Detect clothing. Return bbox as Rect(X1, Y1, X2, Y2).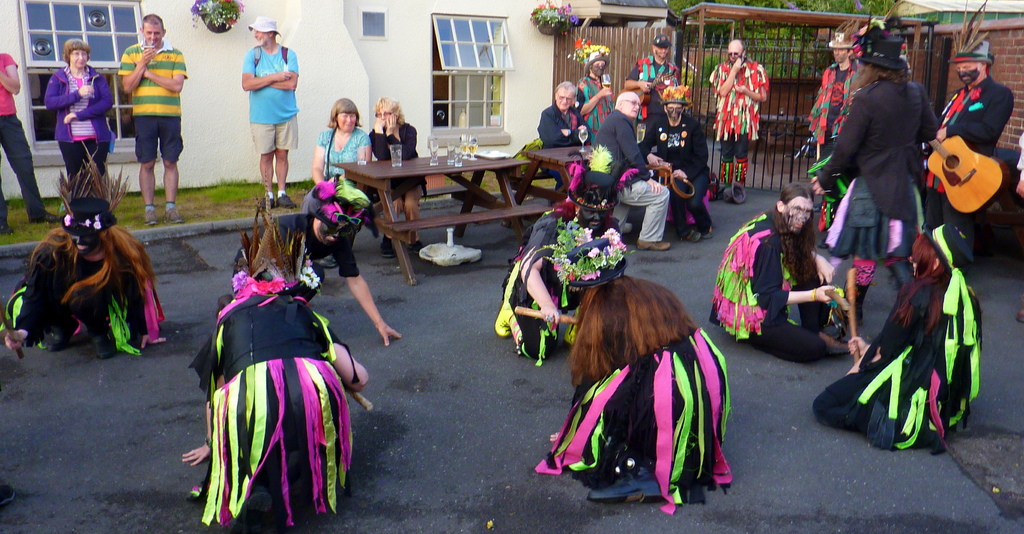
Rect(932, 81, 1014, 251).
